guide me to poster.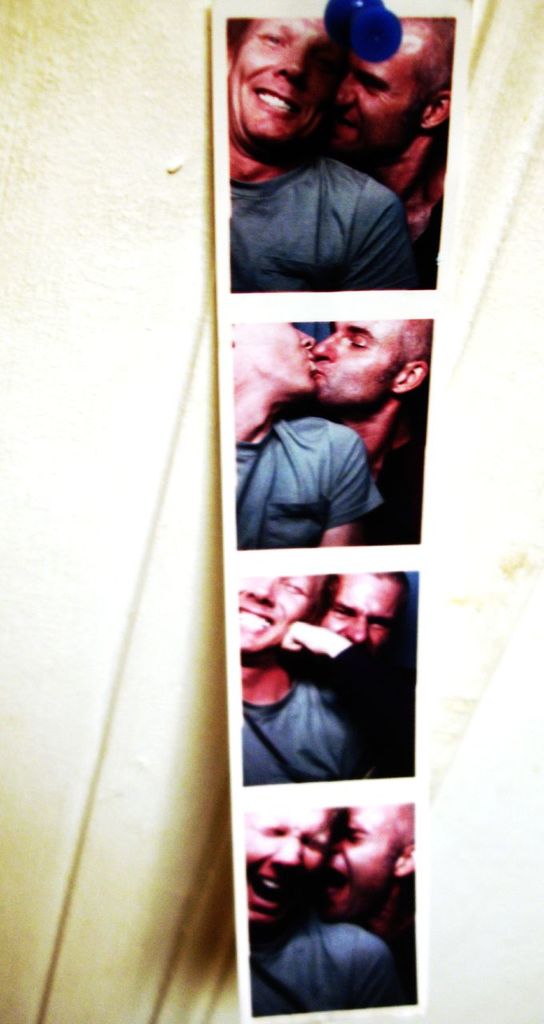
Guidance: locate(210, 0, 475, 1023).
